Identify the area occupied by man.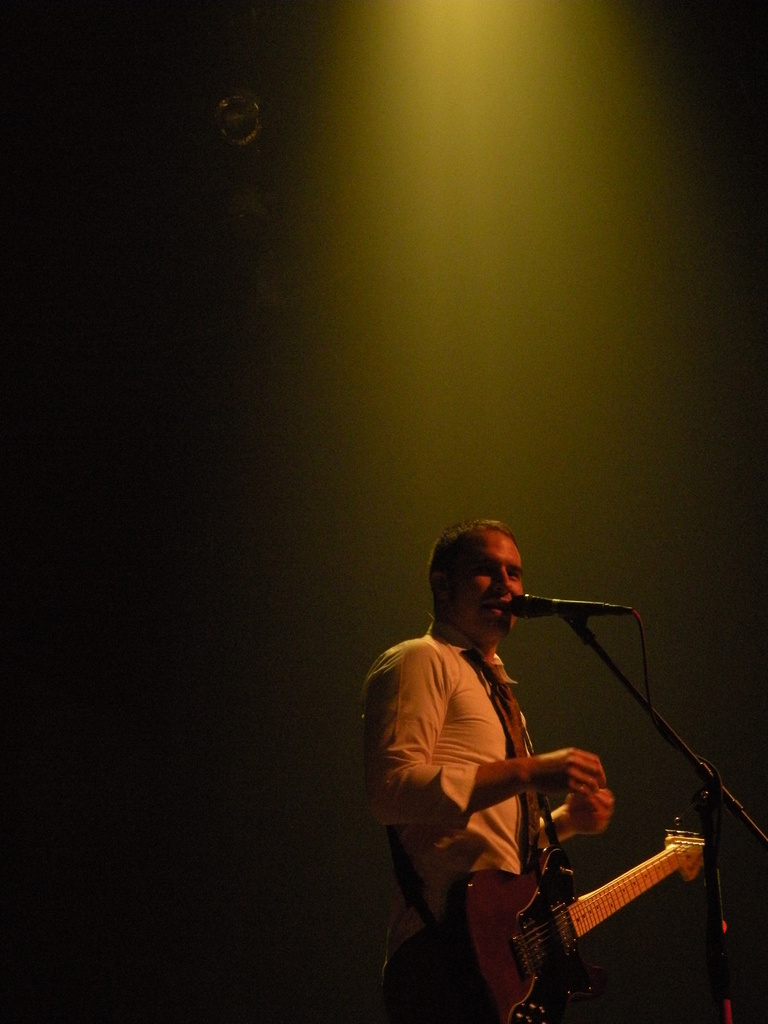
Area: locate(370, 502, 652, 1017).
